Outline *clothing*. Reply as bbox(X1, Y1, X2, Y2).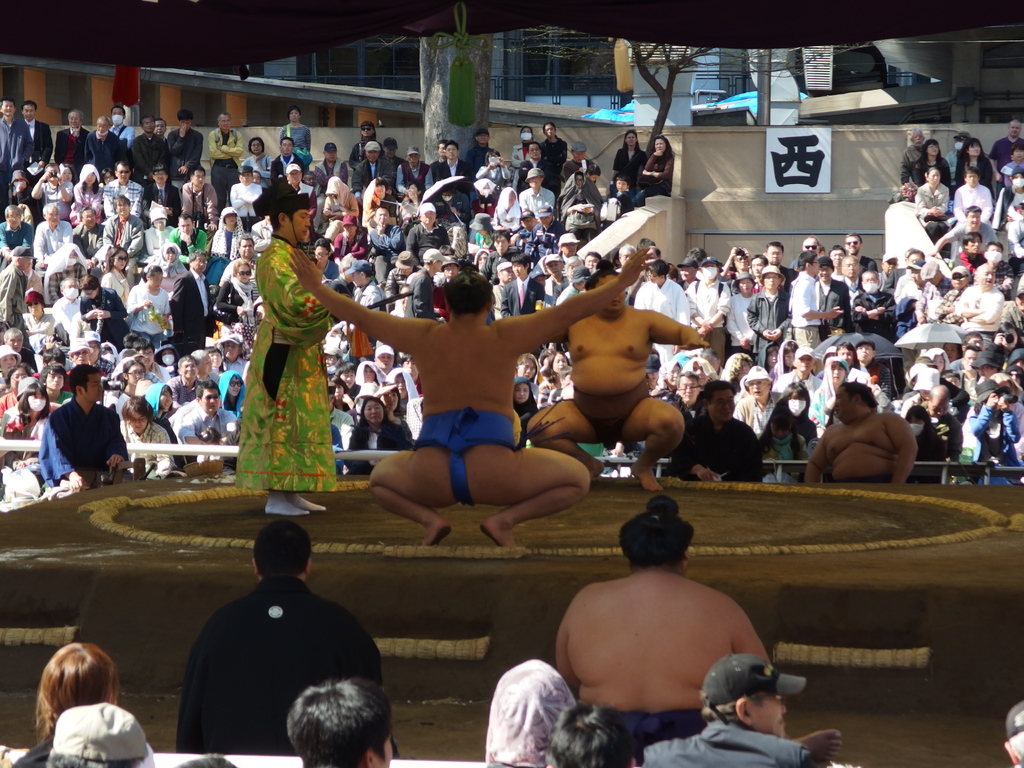
bbox(0, 118, 13, 204).
